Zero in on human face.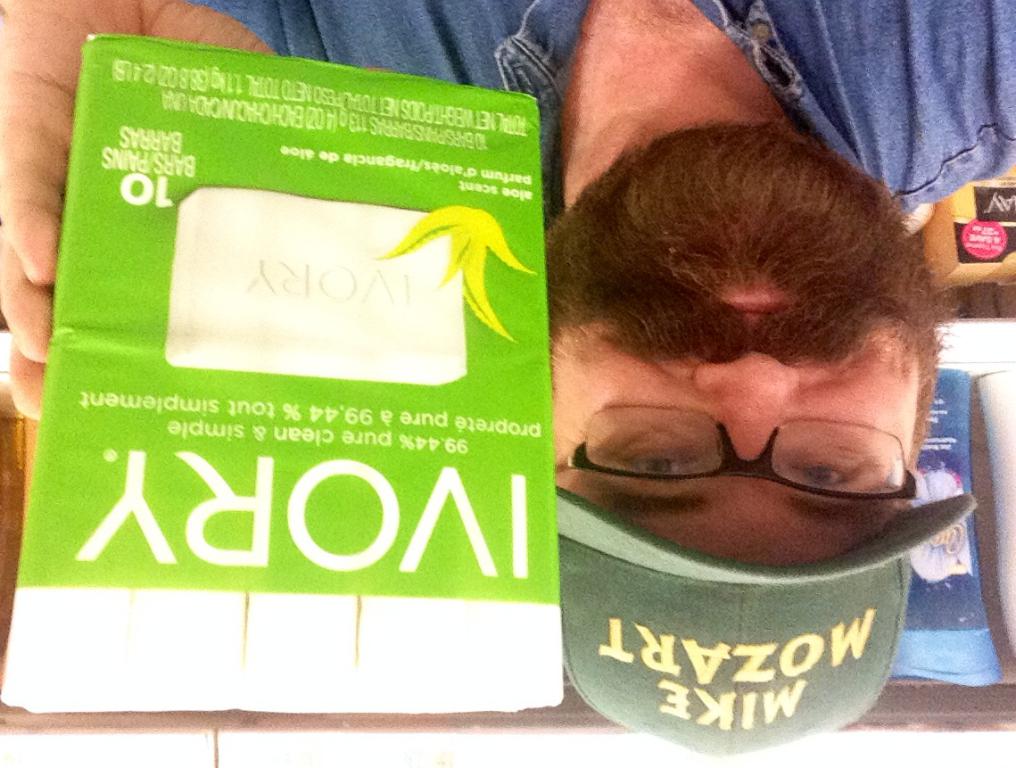
Zeroed in: Rect(537, 116, 967, 583).
